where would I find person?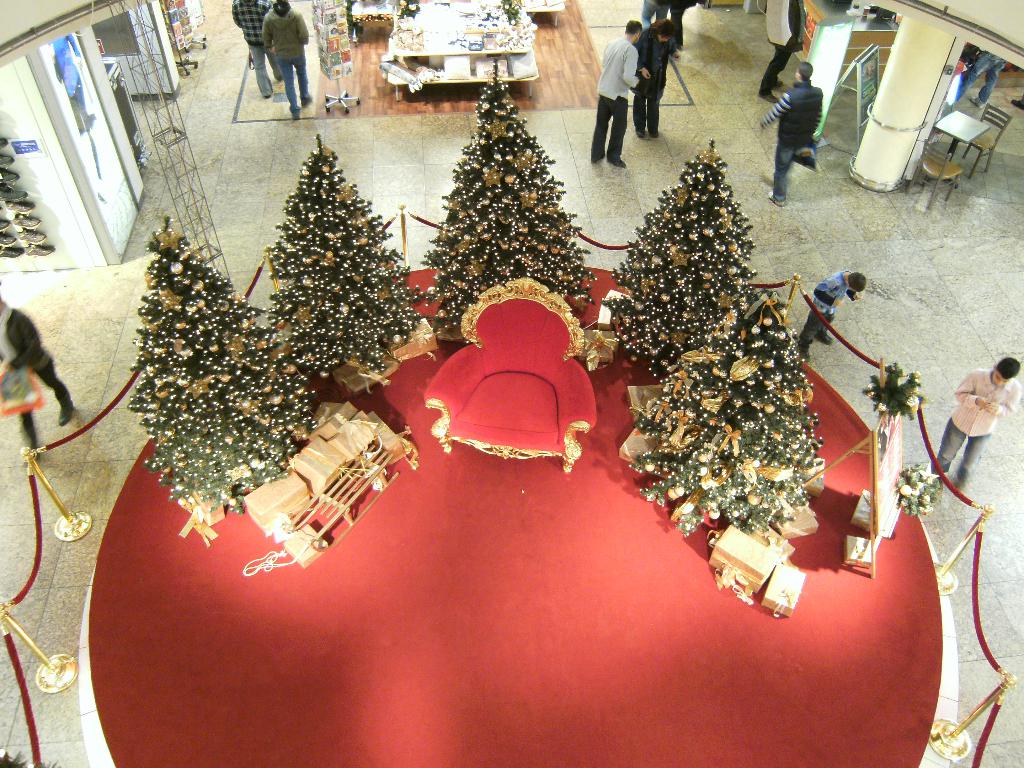
At (0, 292, 72, 468).
